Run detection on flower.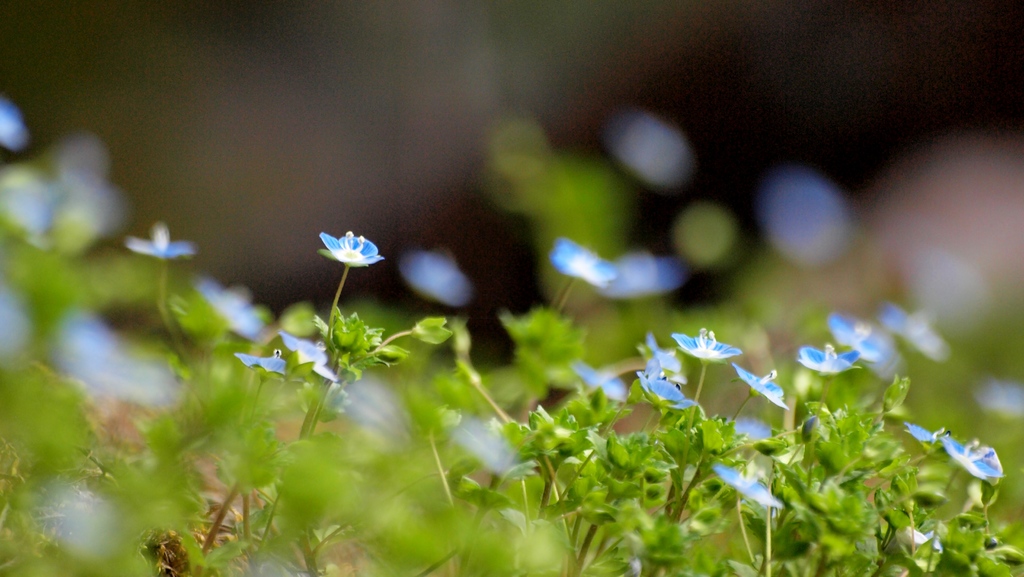
Result: {"left": 829, "top": 318, "right": 890, "bottom": 373}.
